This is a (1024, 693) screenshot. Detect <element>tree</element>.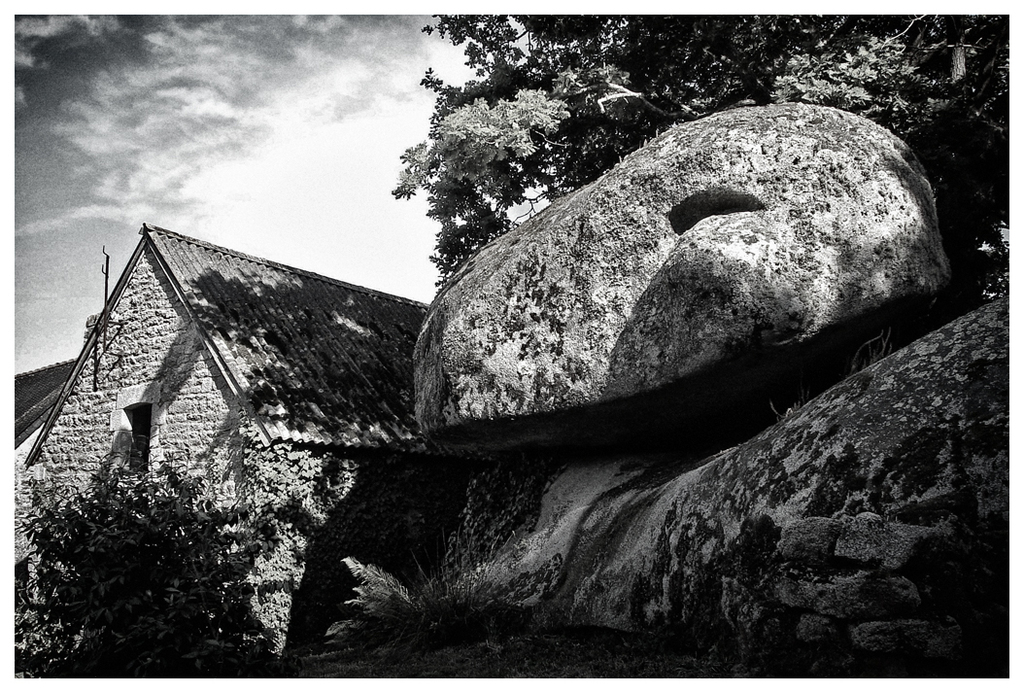
x1=390, y1=0, x2=1023, y2=299.
